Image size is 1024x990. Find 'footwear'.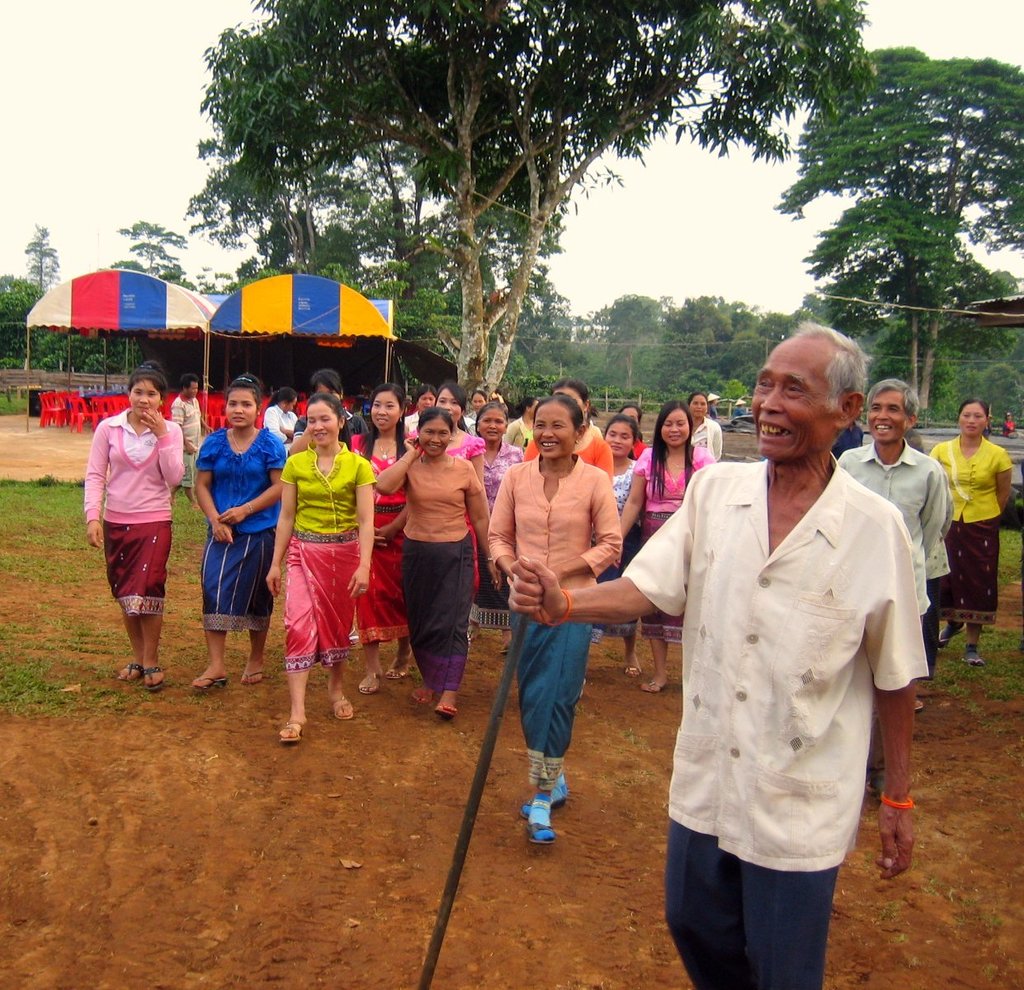
[640, 669, 668, 693].
